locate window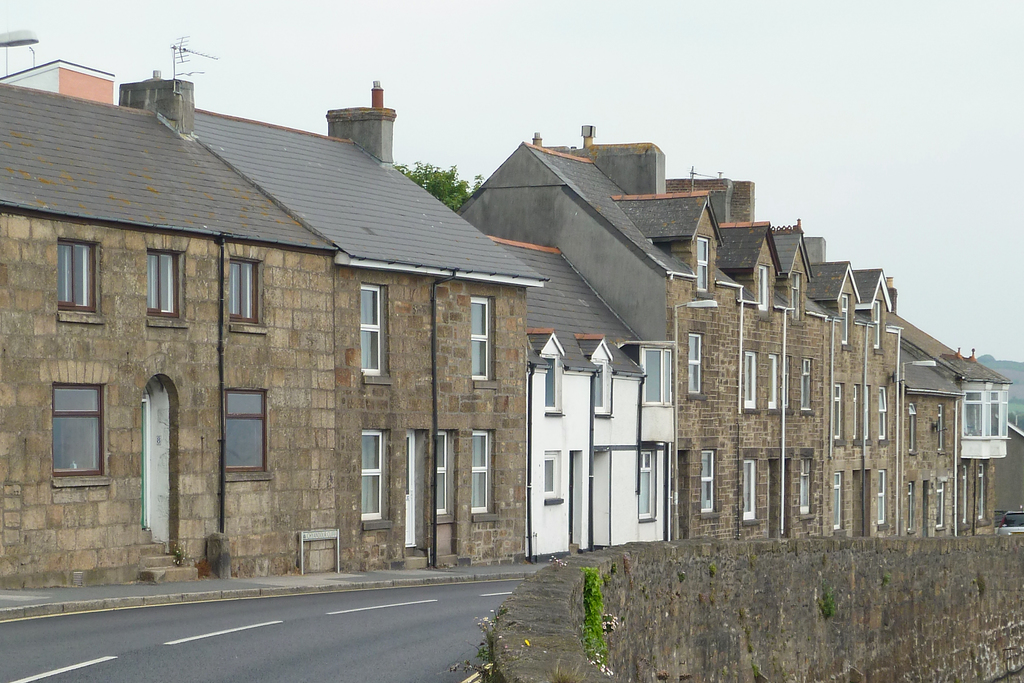
crop(961, 462, 975, 525)
